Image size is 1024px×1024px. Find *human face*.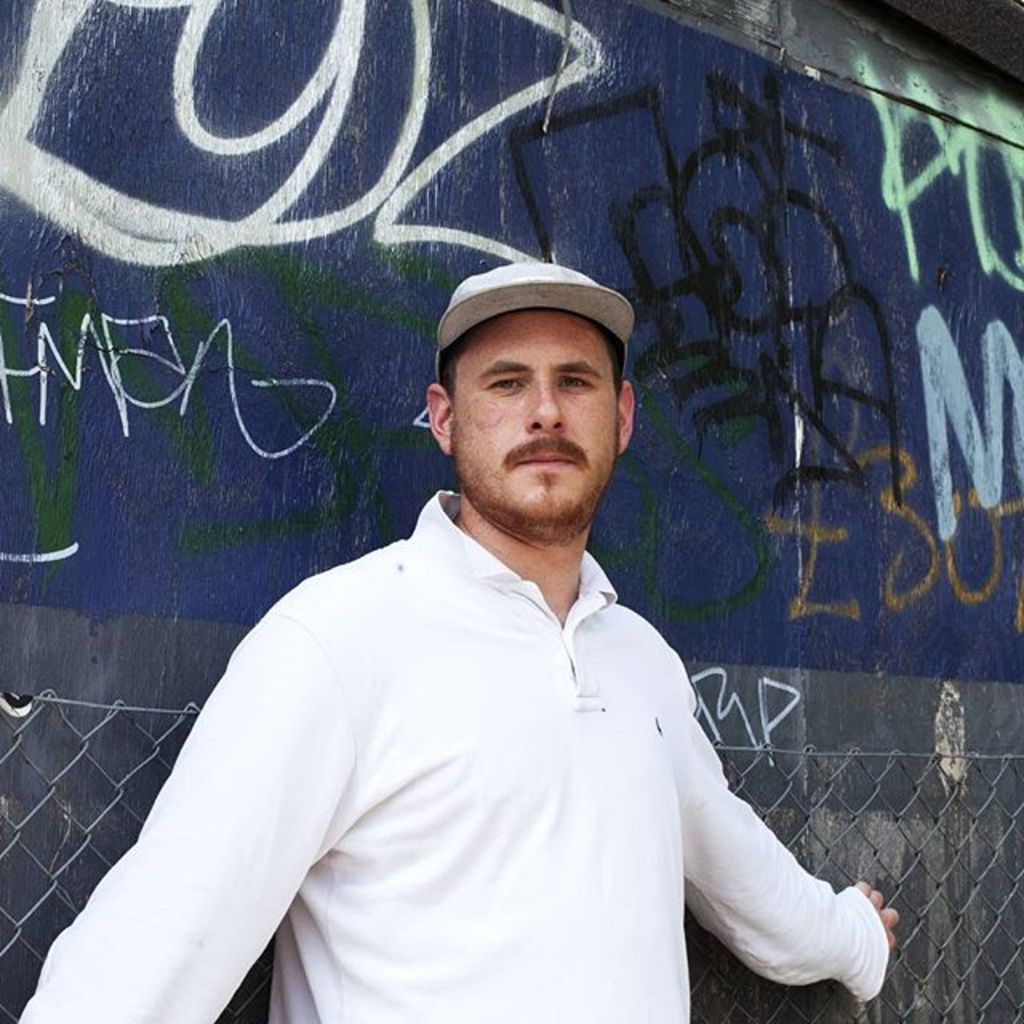
(451, 310, 613, 531).
